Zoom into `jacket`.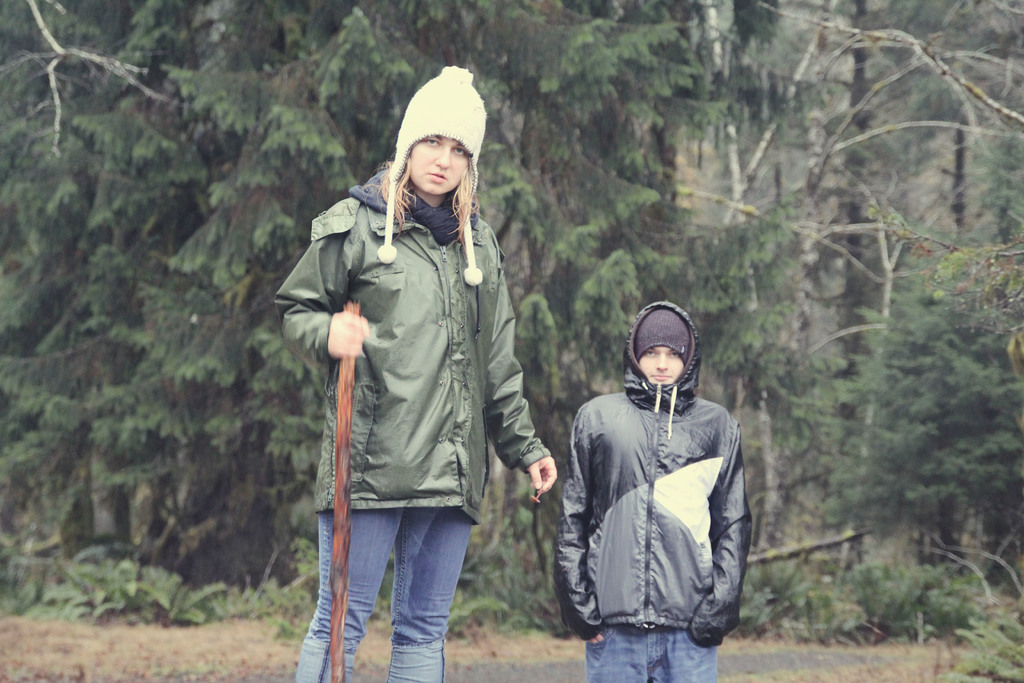
Zoom target: detection(548, 379, 767, 682).
